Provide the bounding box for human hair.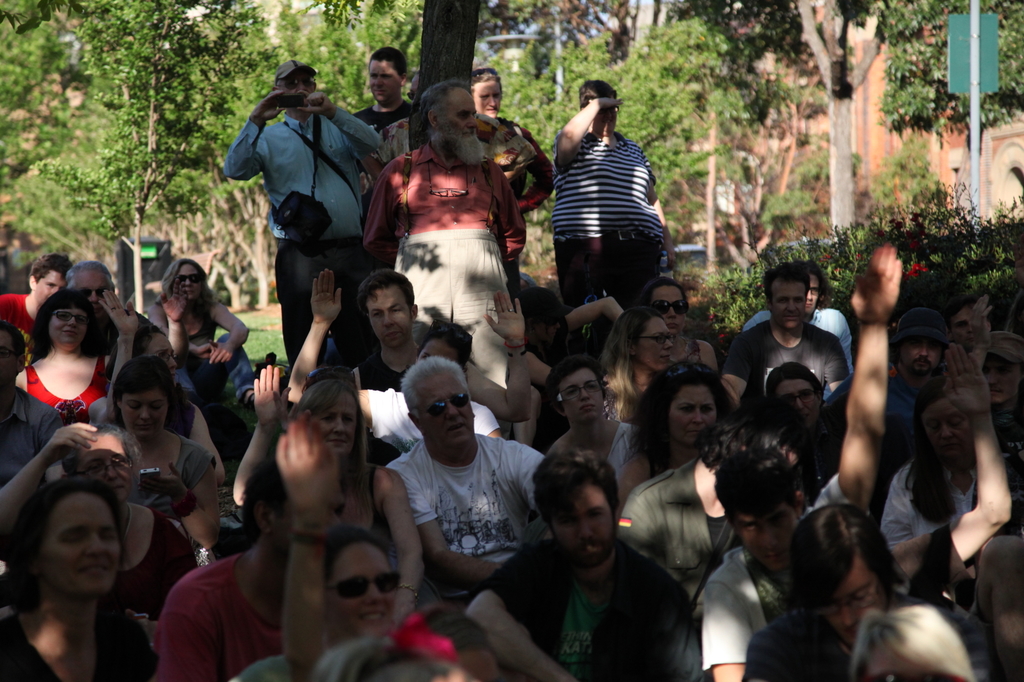
box(806, 261, 829, 313).
